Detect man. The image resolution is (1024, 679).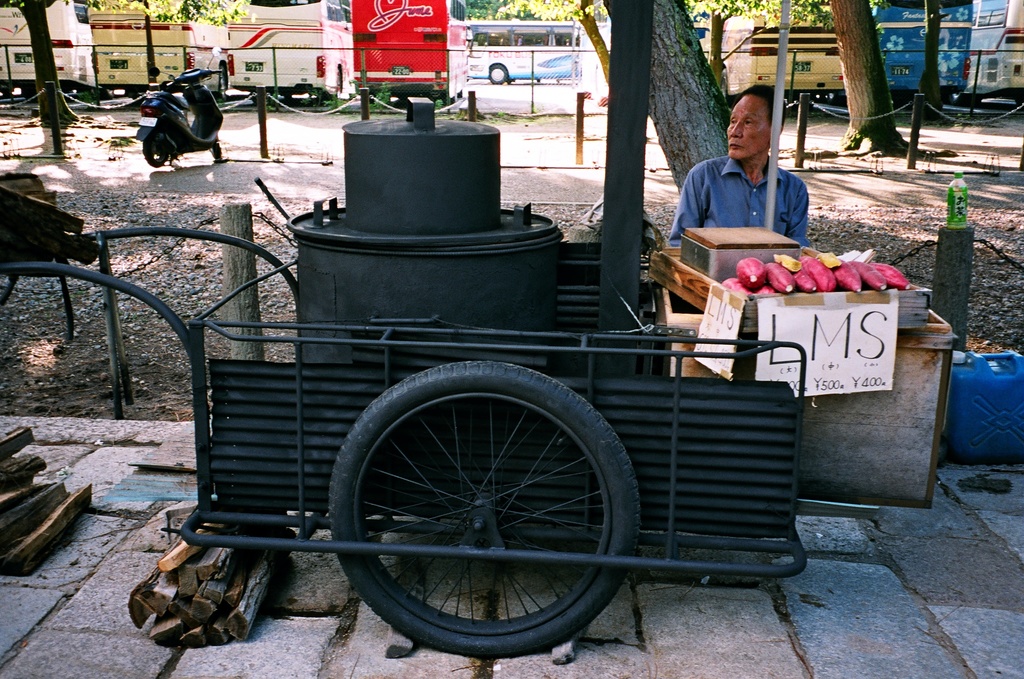
bbox=(665, 78, 815, 250).
